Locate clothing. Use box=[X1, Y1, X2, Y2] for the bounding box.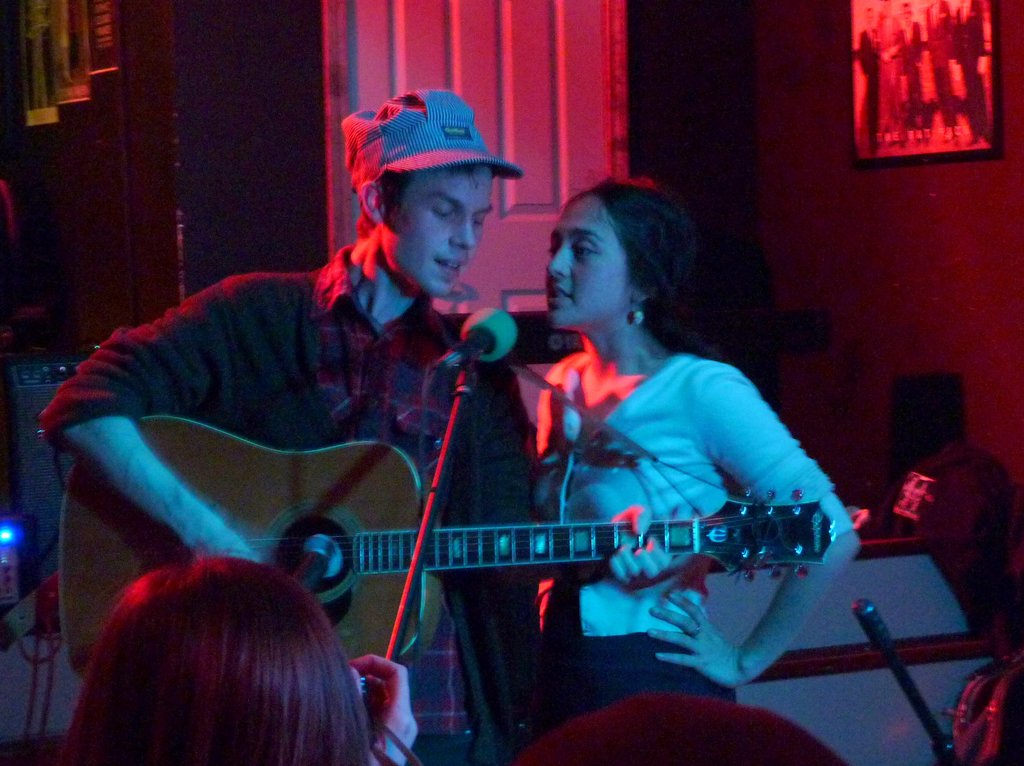
box=[881, 443, 1006, 640].
